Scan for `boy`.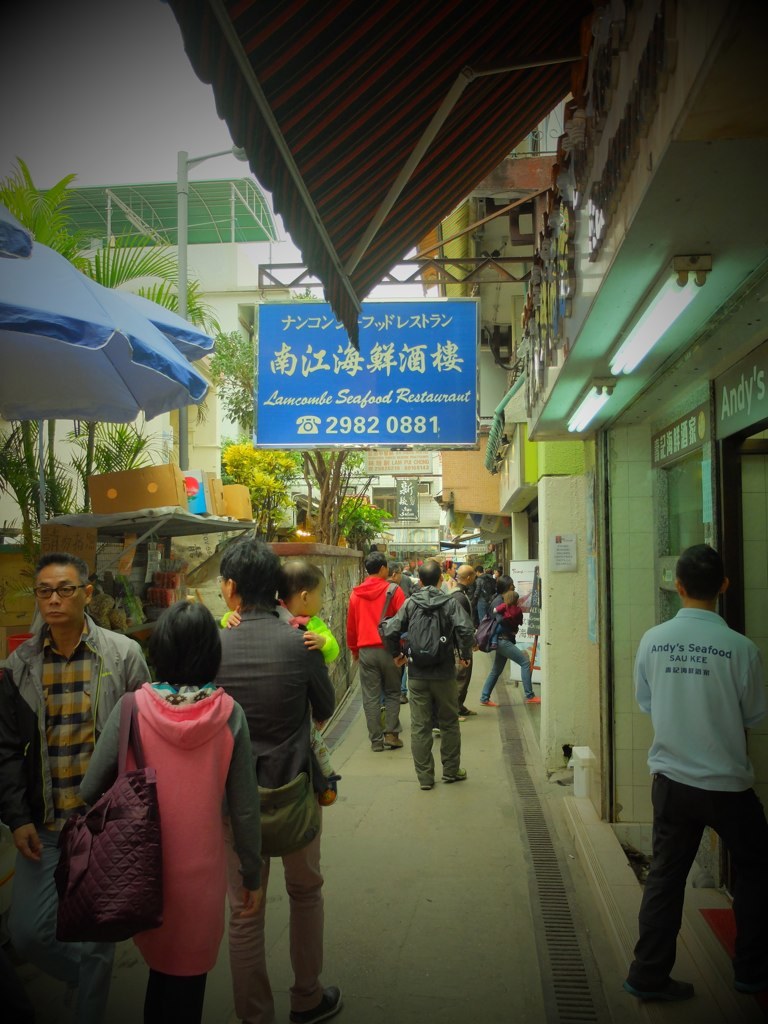
Scan result: 484:586:526:644.
